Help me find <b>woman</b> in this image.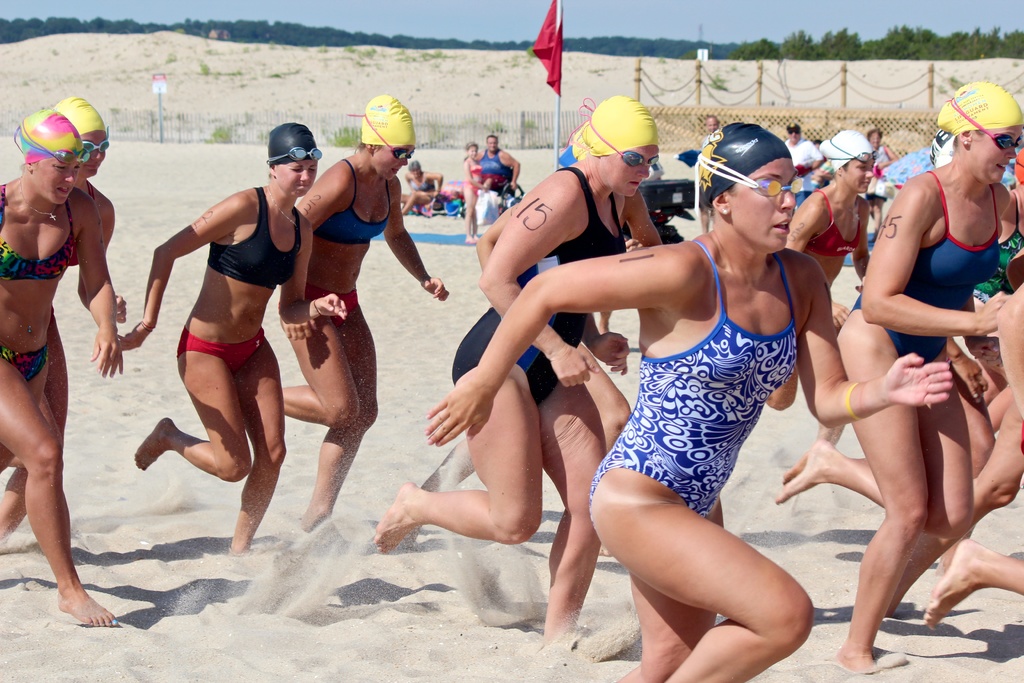
Found it: l=426, t=121, r=948, b=682.
